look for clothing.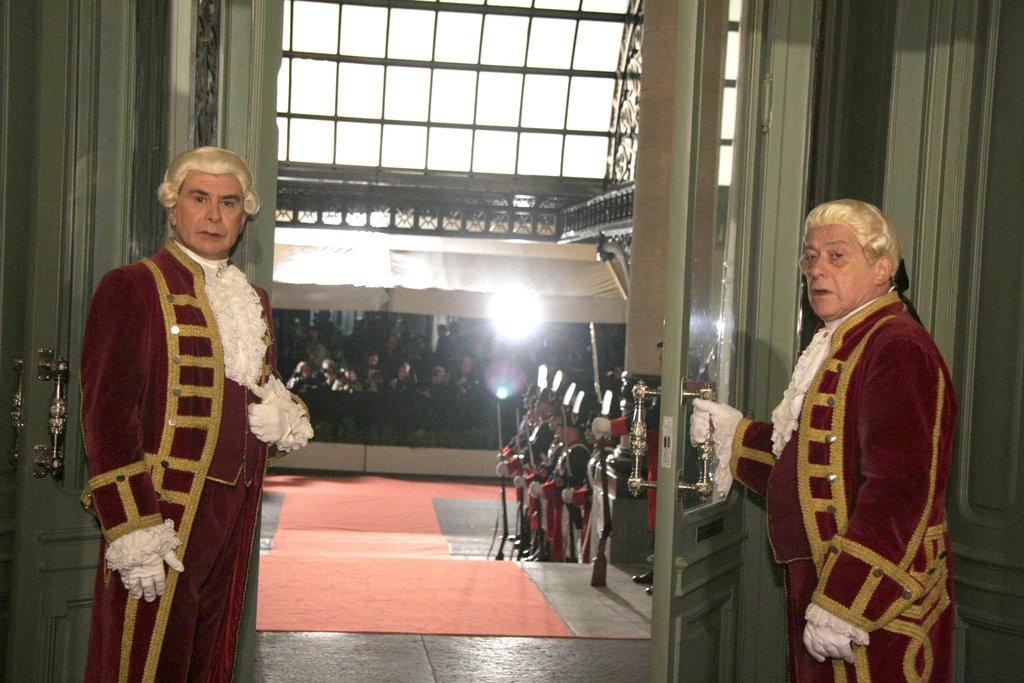
Found: pyautogui.locateOnScreen(495, 417, 536, 456).
